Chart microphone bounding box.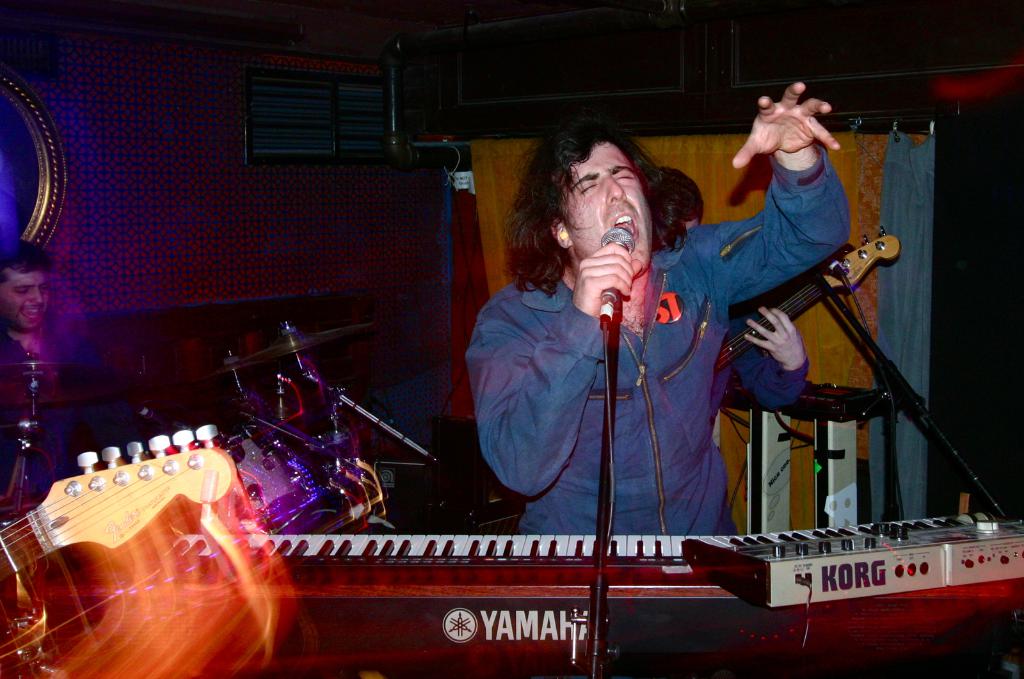
Charted: l=600, t=225, r=637, b=320.
